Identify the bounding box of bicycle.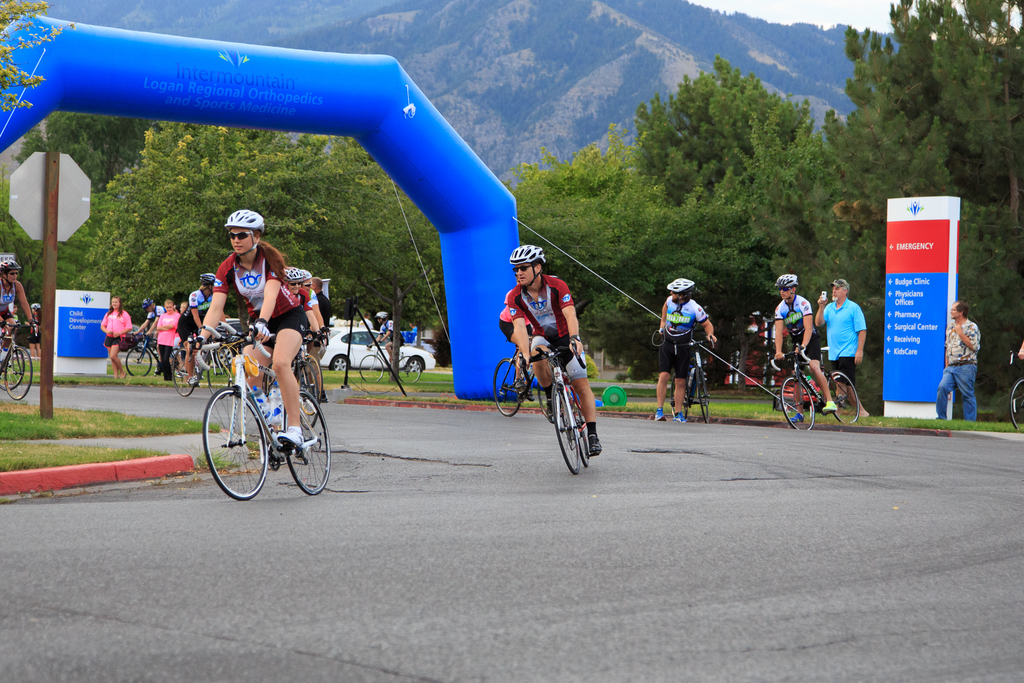
0/320/24/390.
